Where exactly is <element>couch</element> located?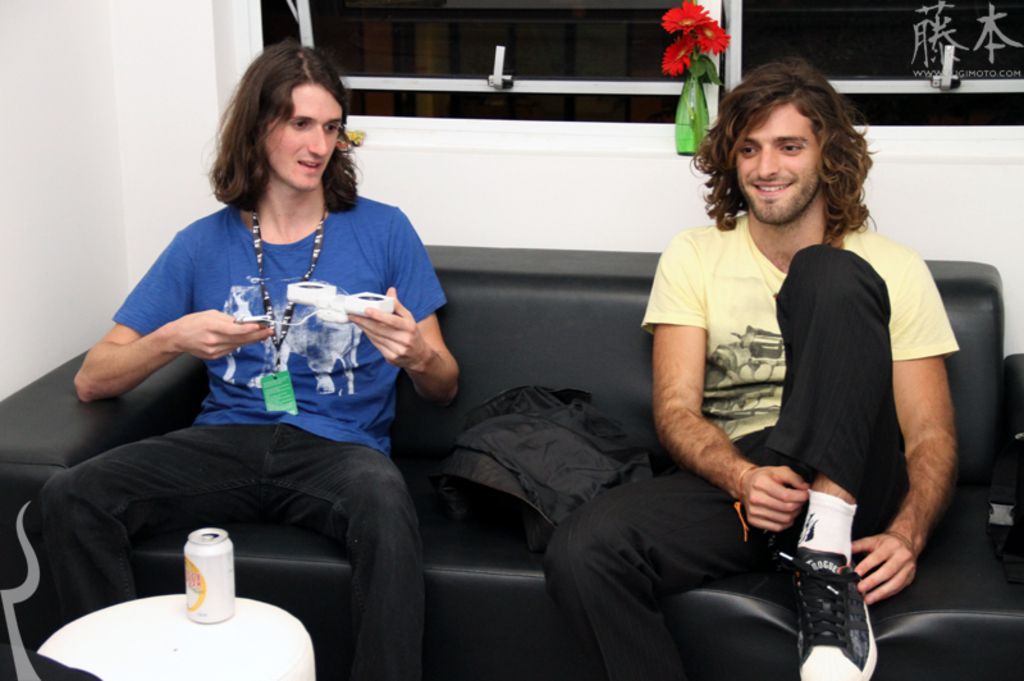
Its bounding box is bbox=(3, 150, 963, 669).
